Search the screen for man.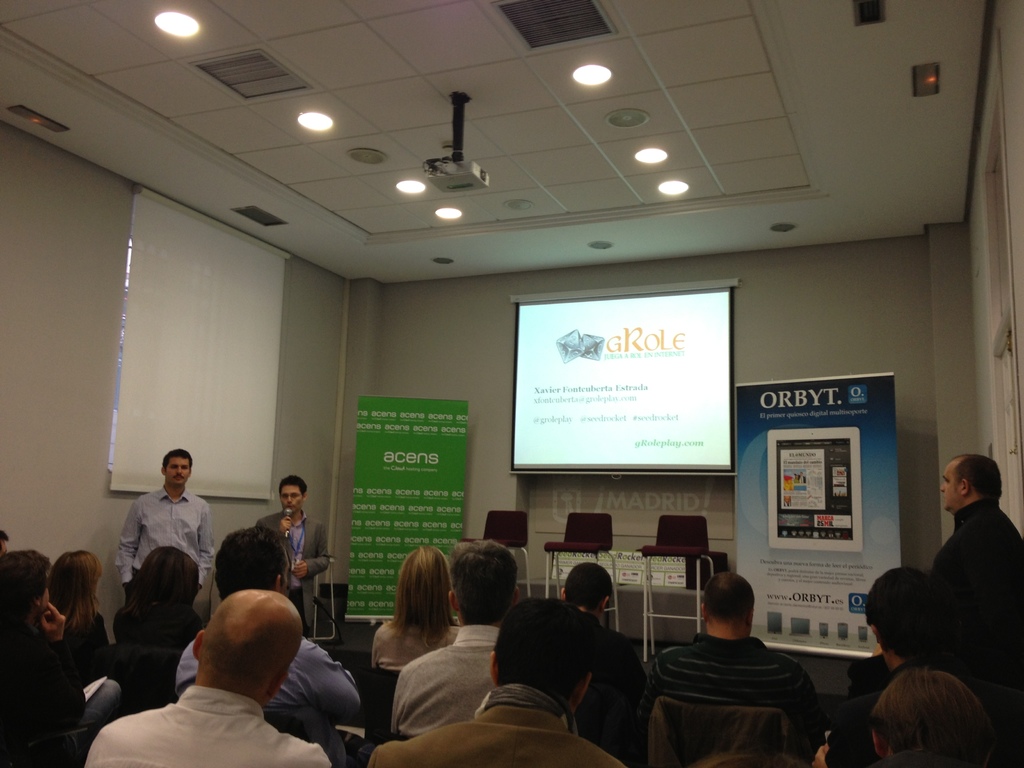
Found at 0:550:118:767.
